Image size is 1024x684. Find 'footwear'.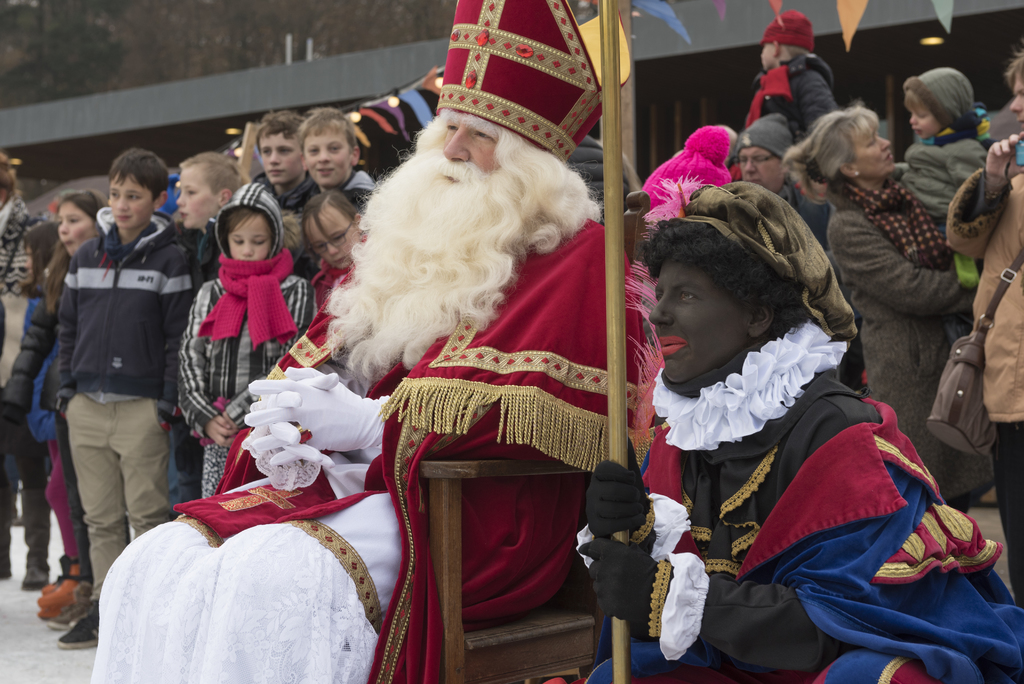
21/562/47/590.
